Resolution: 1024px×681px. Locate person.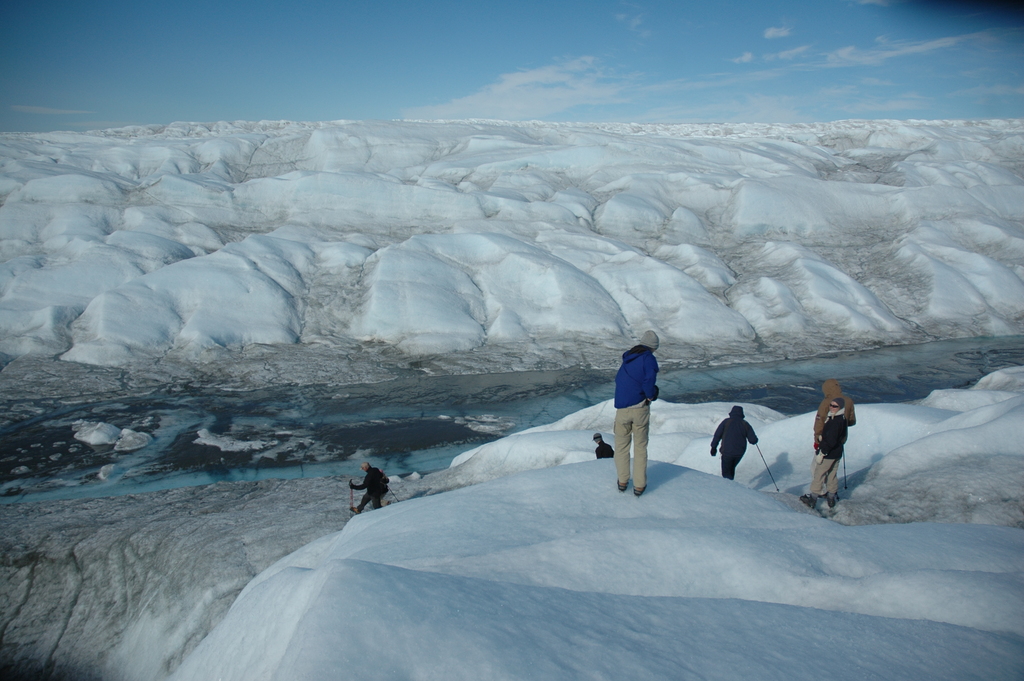
box(591, 431, 618, 463).
